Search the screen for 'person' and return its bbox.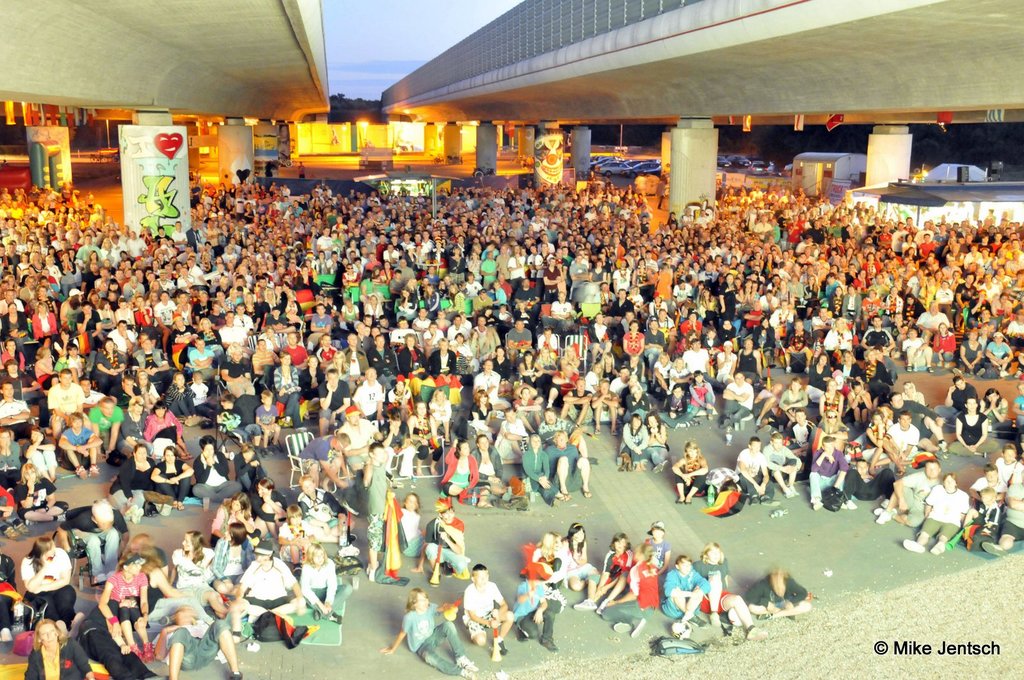
Found: (511,276,542,316).
